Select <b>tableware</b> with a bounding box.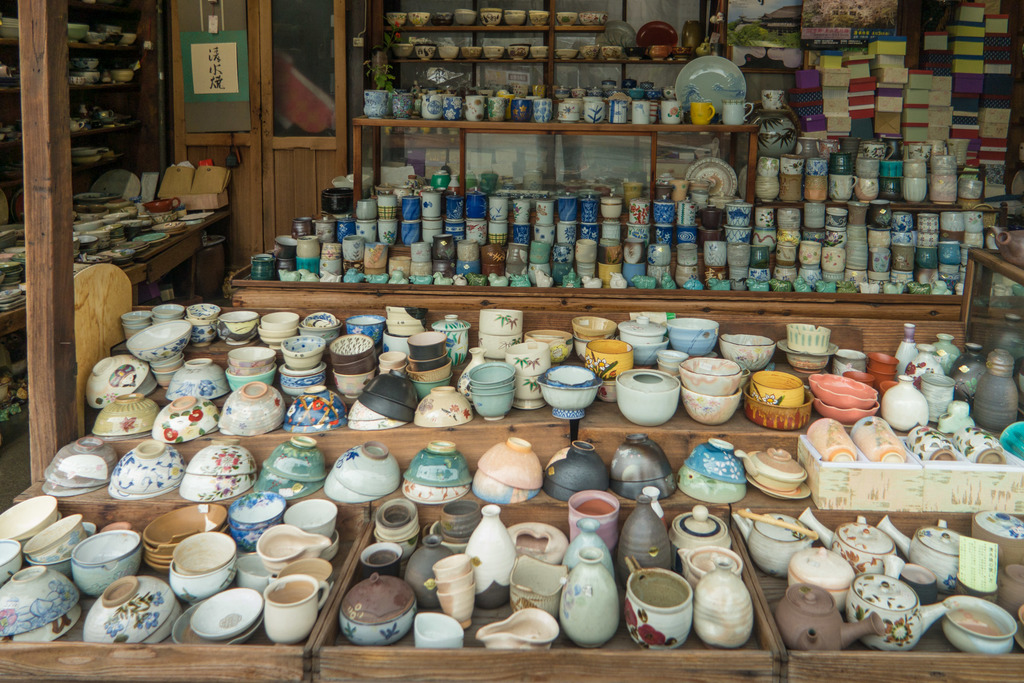
select_region(906, 344, 940, 377).
